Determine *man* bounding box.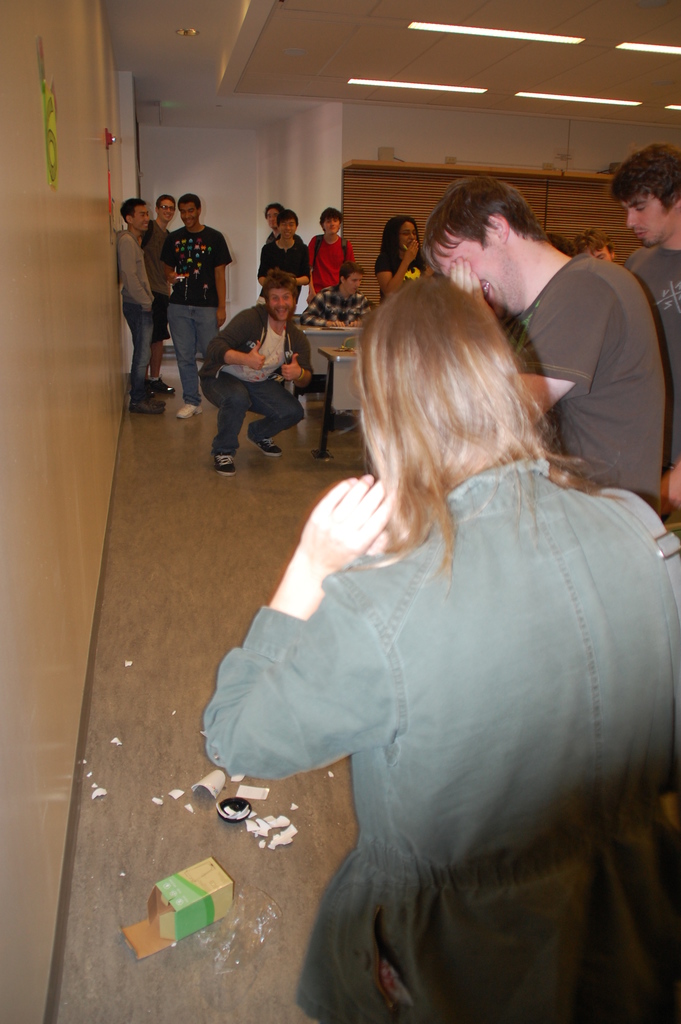
Determined: box(265, 202, 308, 248).
